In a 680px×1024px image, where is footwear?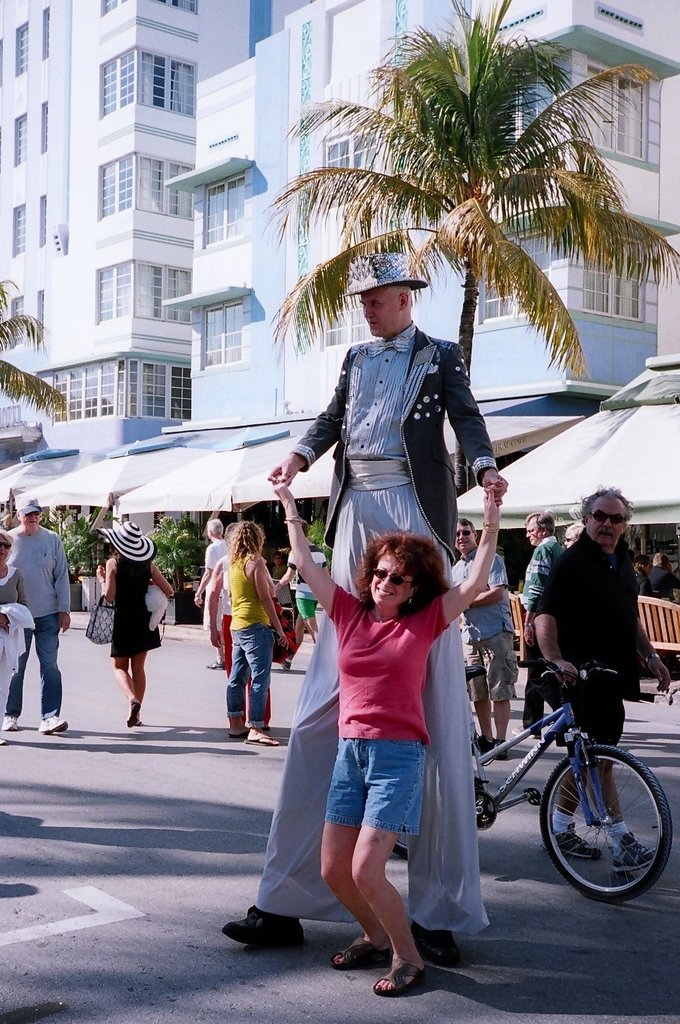
540:825:605:860.
